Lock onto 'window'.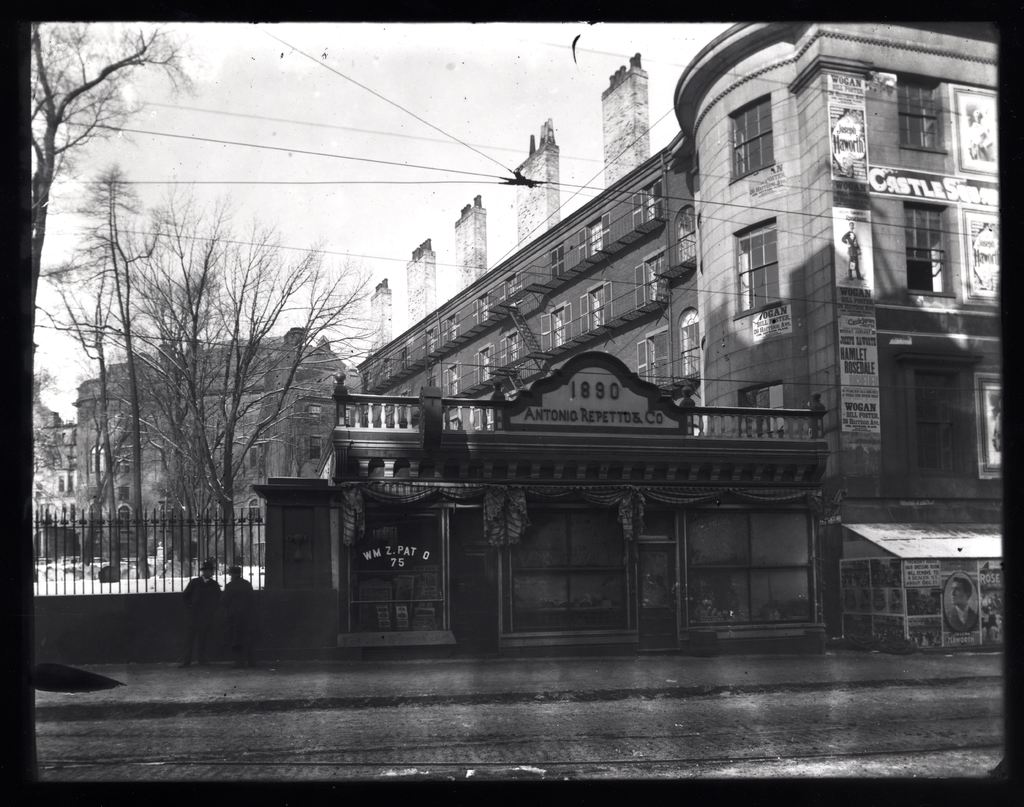
Locked: left=500, top=328, right=524, bottom=369.
